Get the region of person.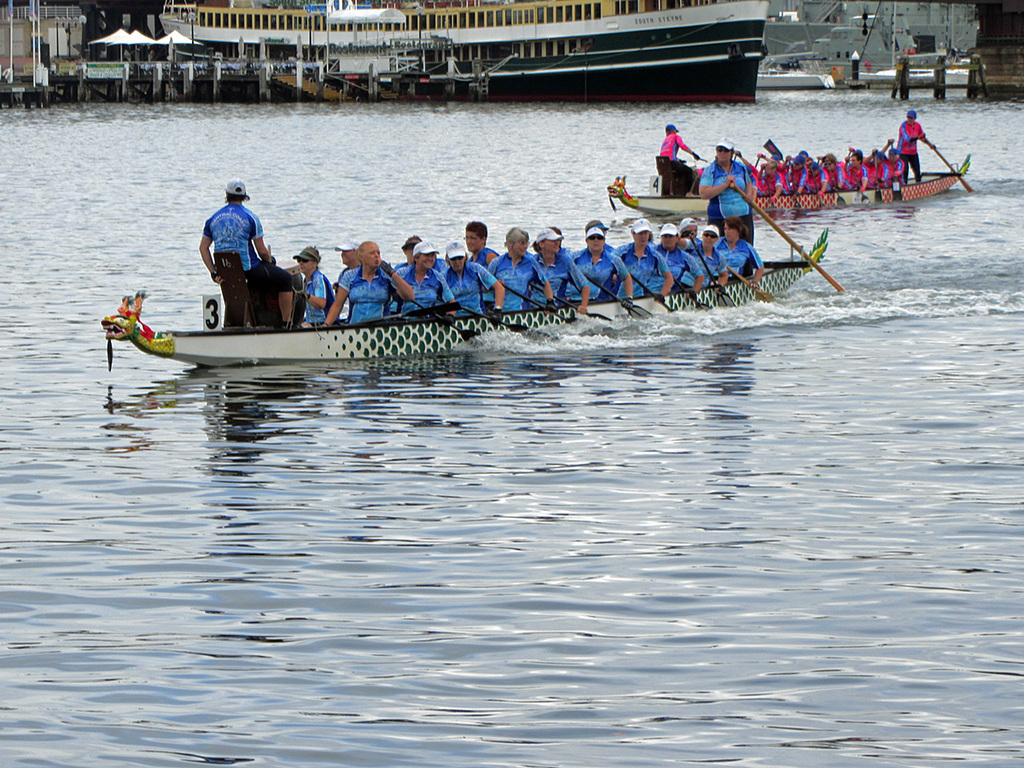
box=[393, 234, 433, 309].
